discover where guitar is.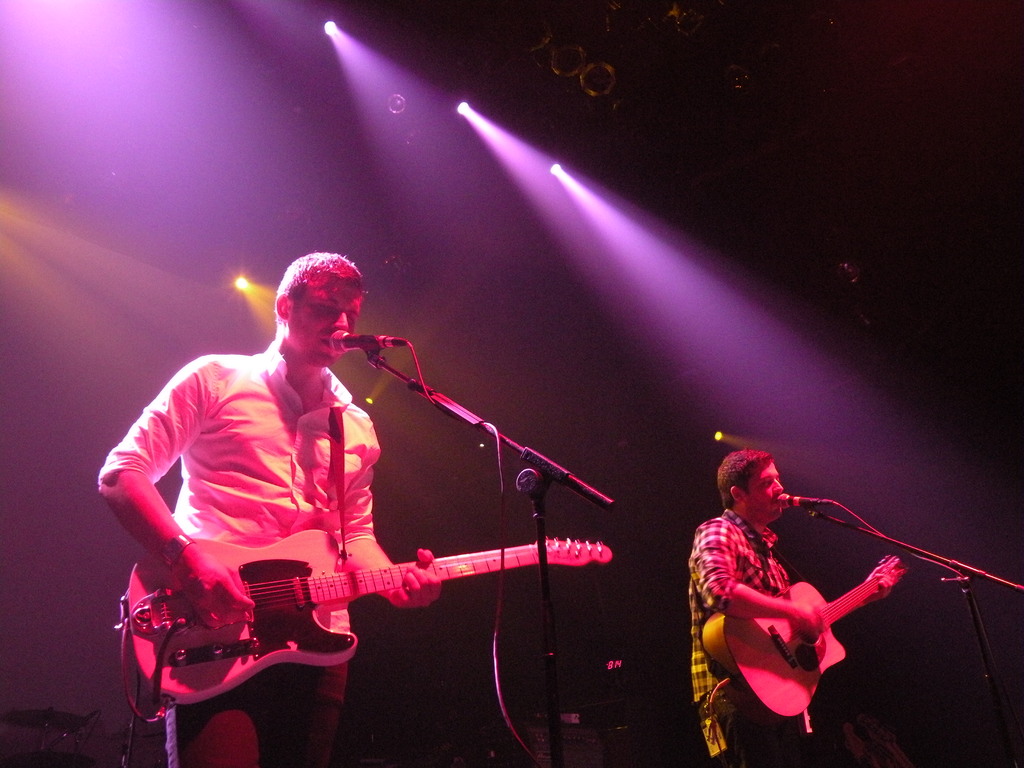
Discovered at [left=114, top=524, right=614, bottom=704].
